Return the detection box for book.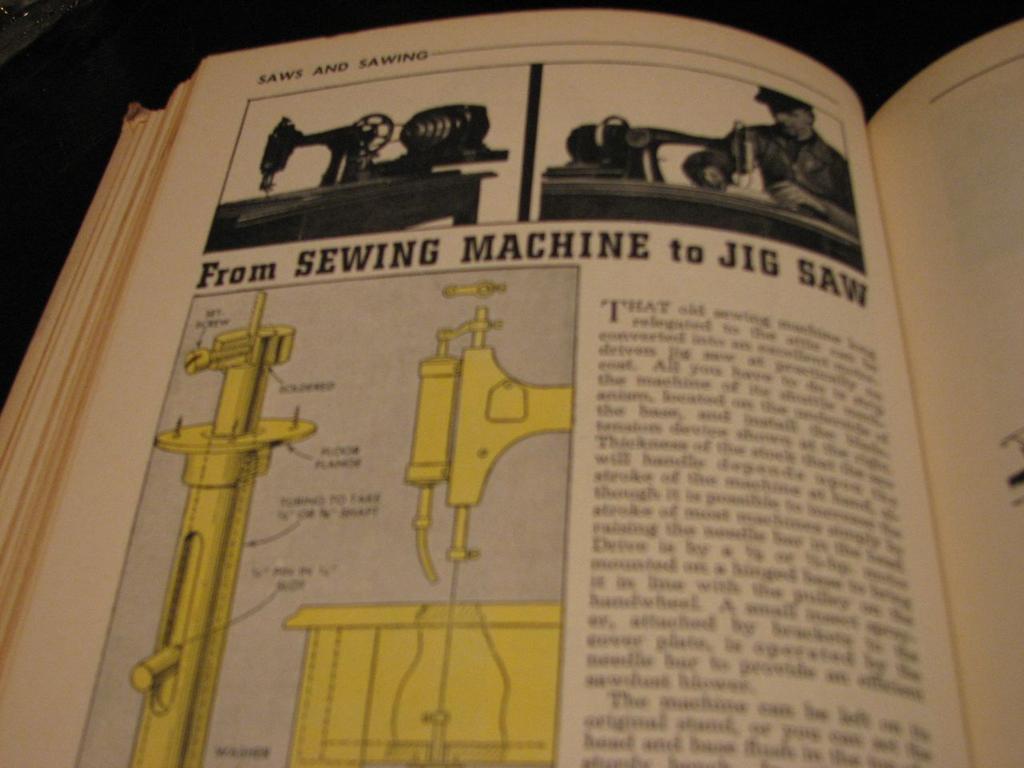
(left=0, top=1, right=1023, bottom=767).
